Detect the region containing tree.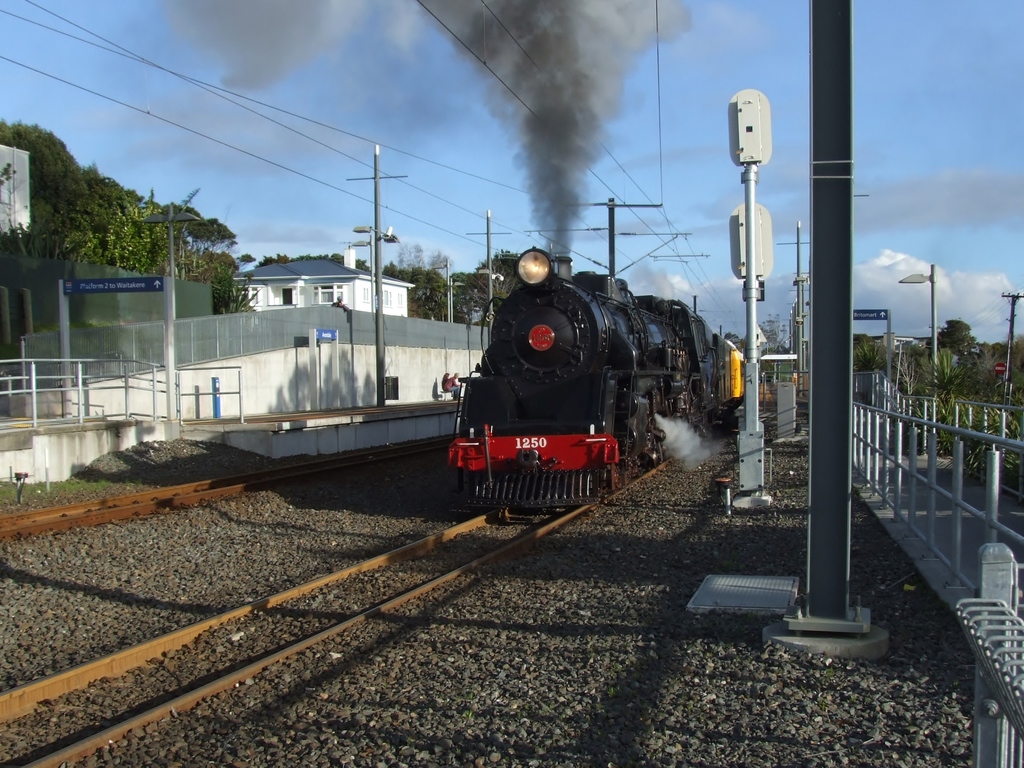
(87,171,244,320).
